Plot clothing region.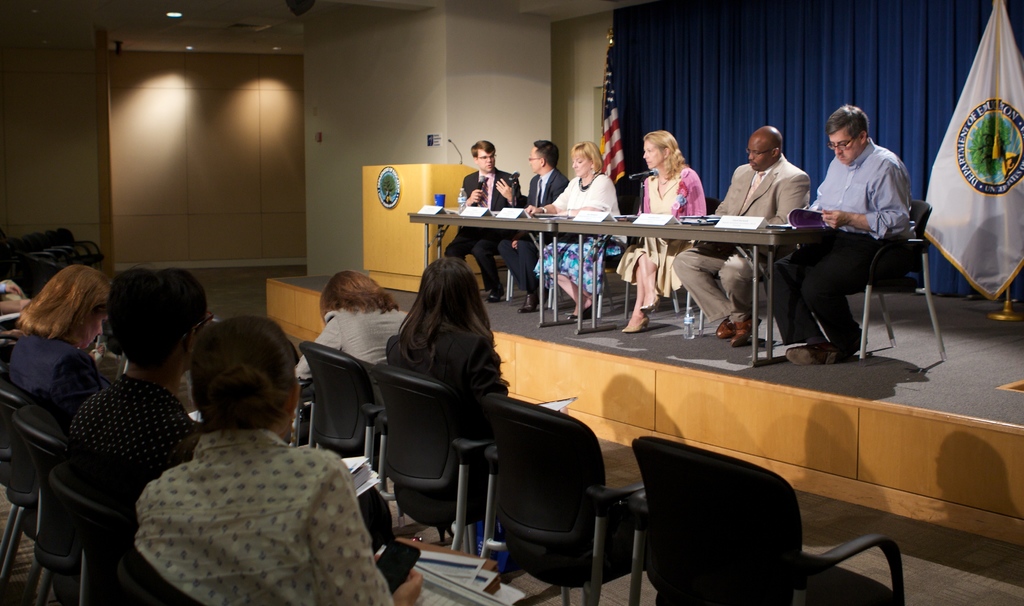
Plotted at bbox=[765, 140, 915, 345].
